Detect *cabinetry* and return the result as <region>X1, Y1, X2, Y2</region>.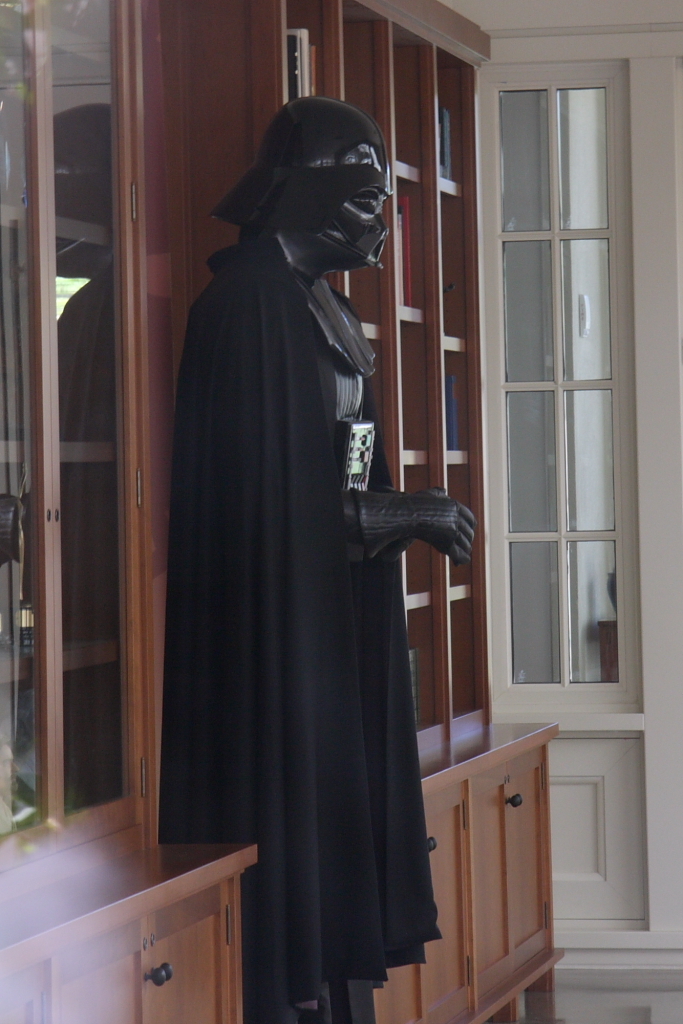
<region>289, 0, 323, 108</region>.
